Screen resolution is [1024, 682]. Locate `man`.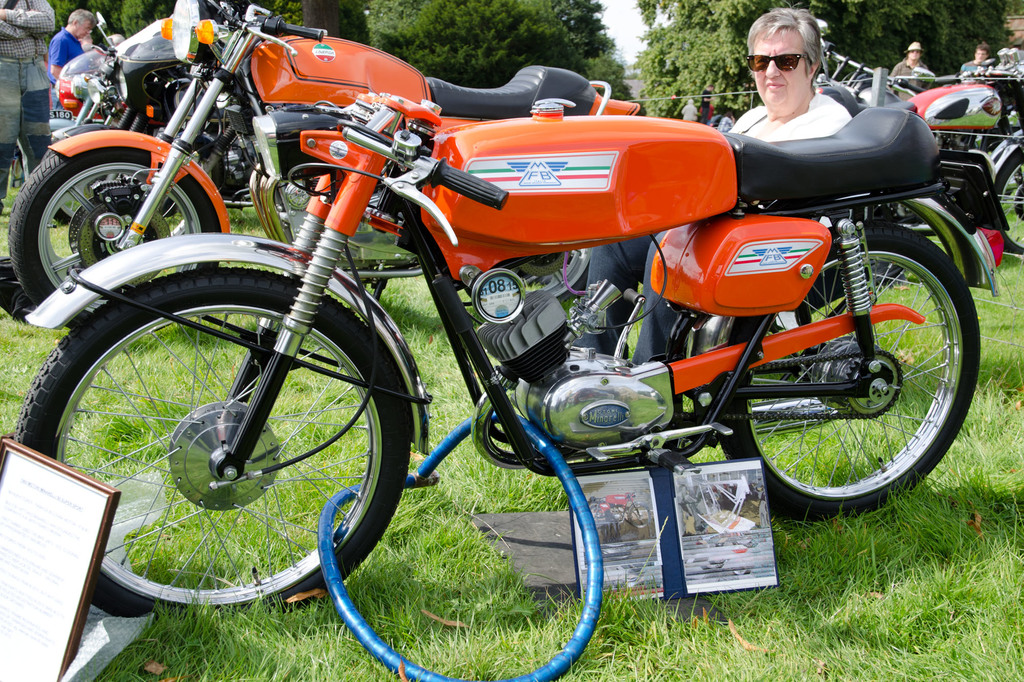
<box>0,0,65,212</box>.
